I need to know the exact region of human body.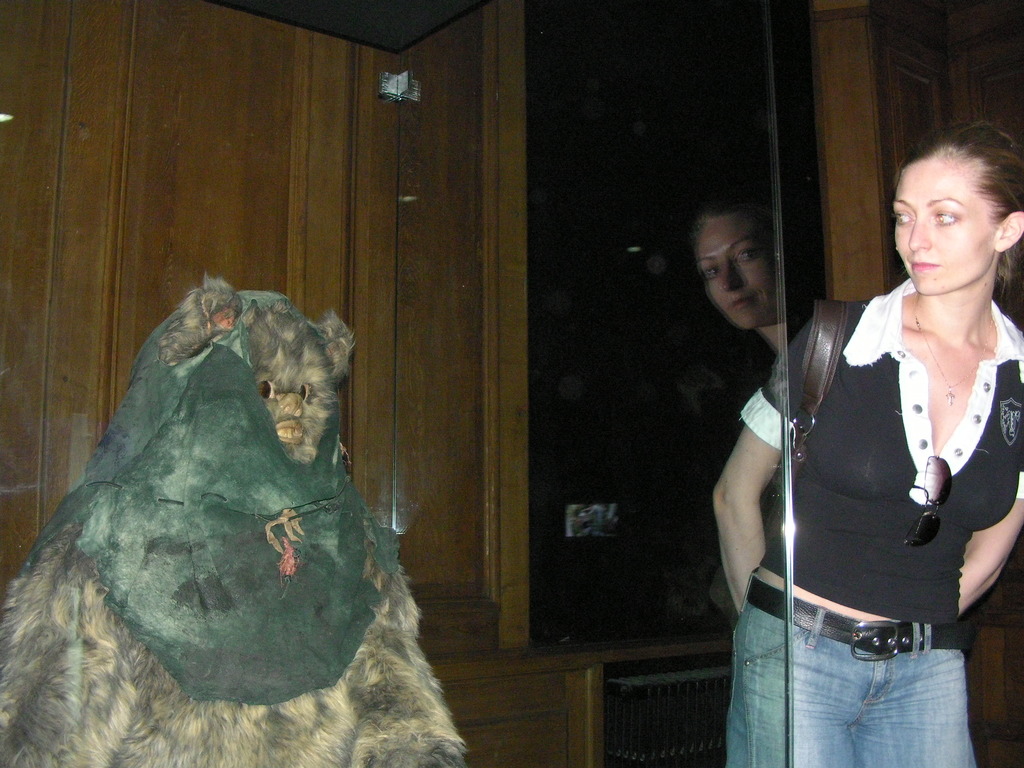
Region: Rect(687, 134, 1023, 767).
